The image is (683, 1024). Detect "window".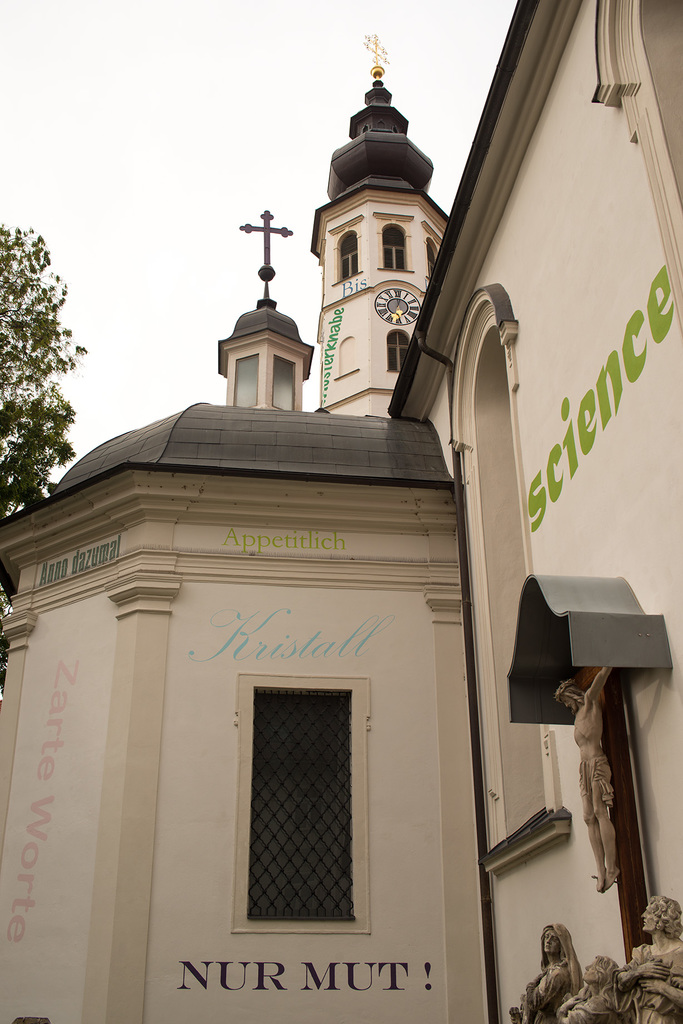
Detection: pyautogui.locateOnScreen(423, 235, 438, 291).
